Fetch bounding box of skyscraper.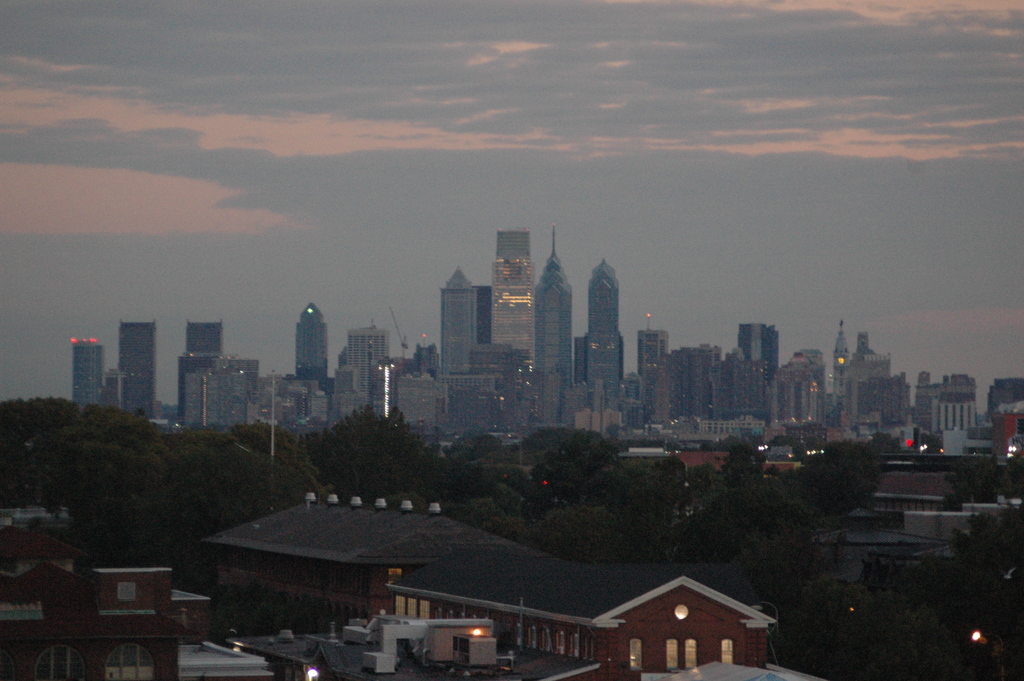
Bbox: 589,258,623,402.
